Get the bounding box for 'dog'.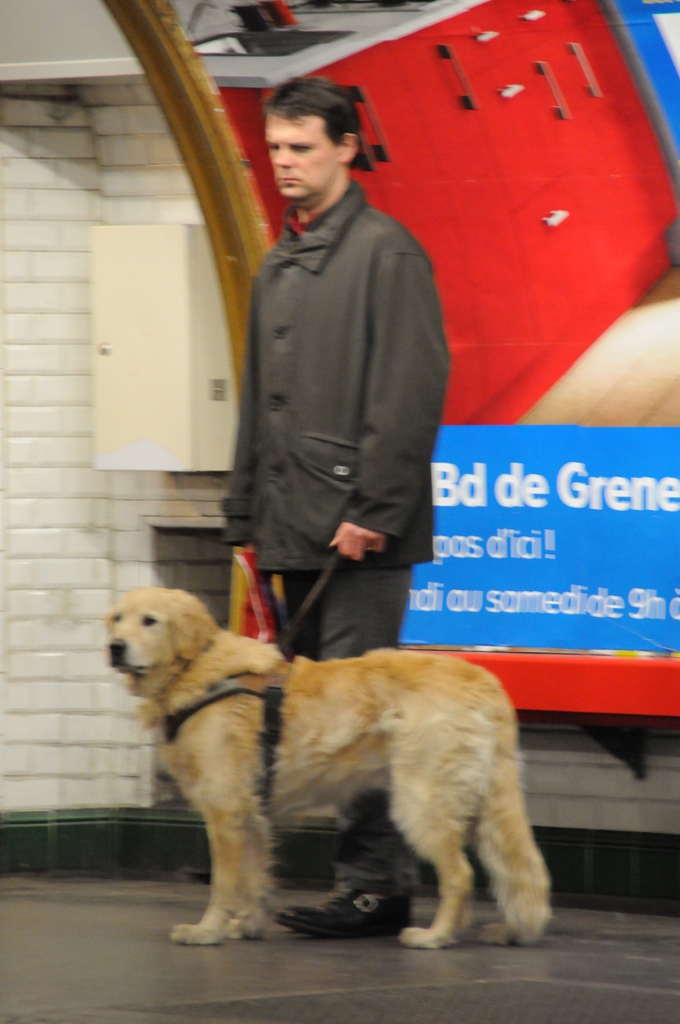
pyautogui.locateOnScreen(102, 589, 560, 951).
